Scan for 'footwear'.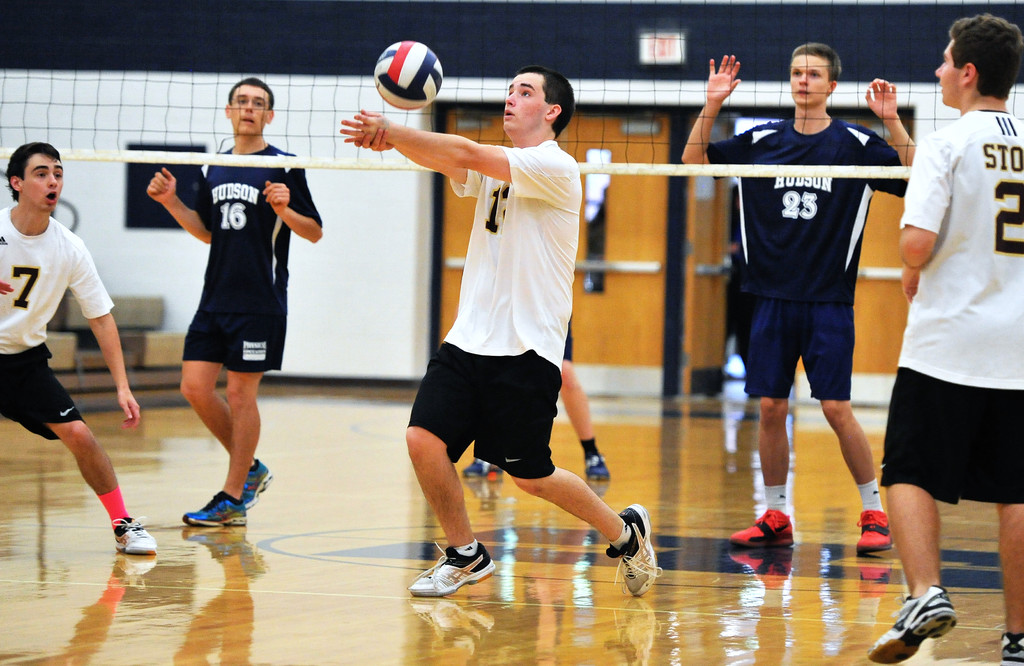
Scan result: box=[466, 453, 492, 475].
